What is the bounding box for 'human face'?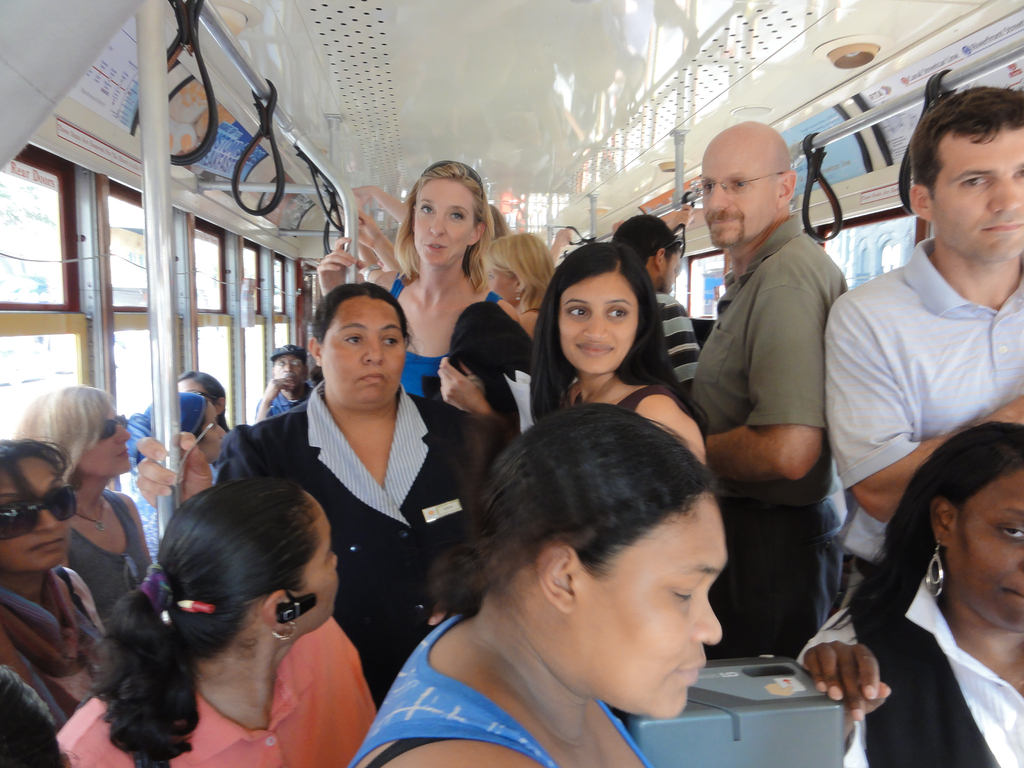
(952, 470, 1023, 632).
